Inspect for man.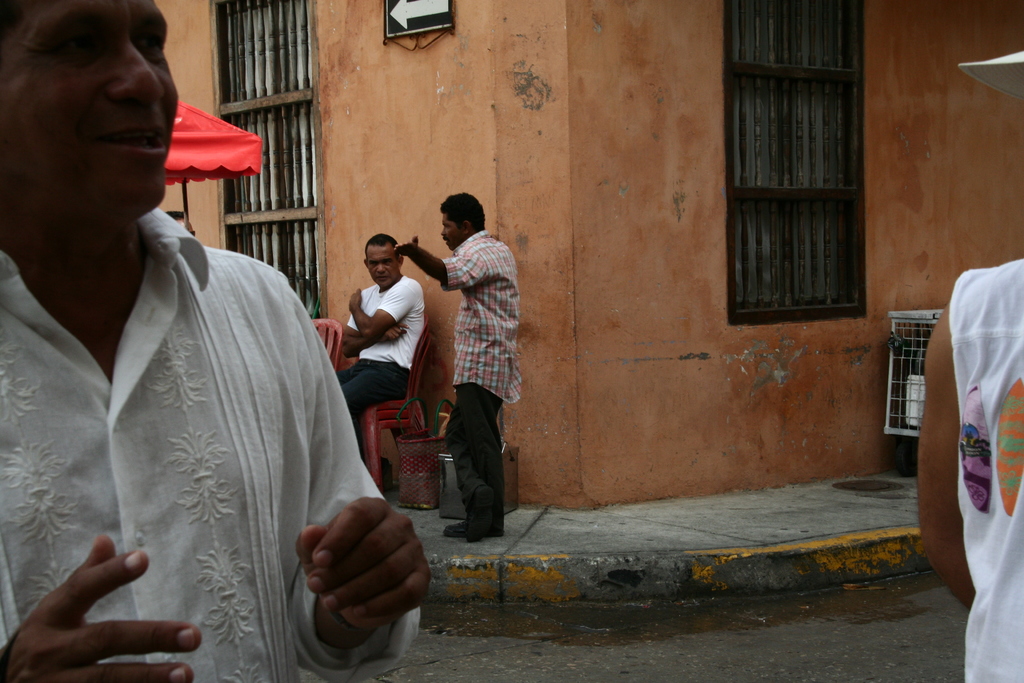
Inspection: 905 249 1023 682.
